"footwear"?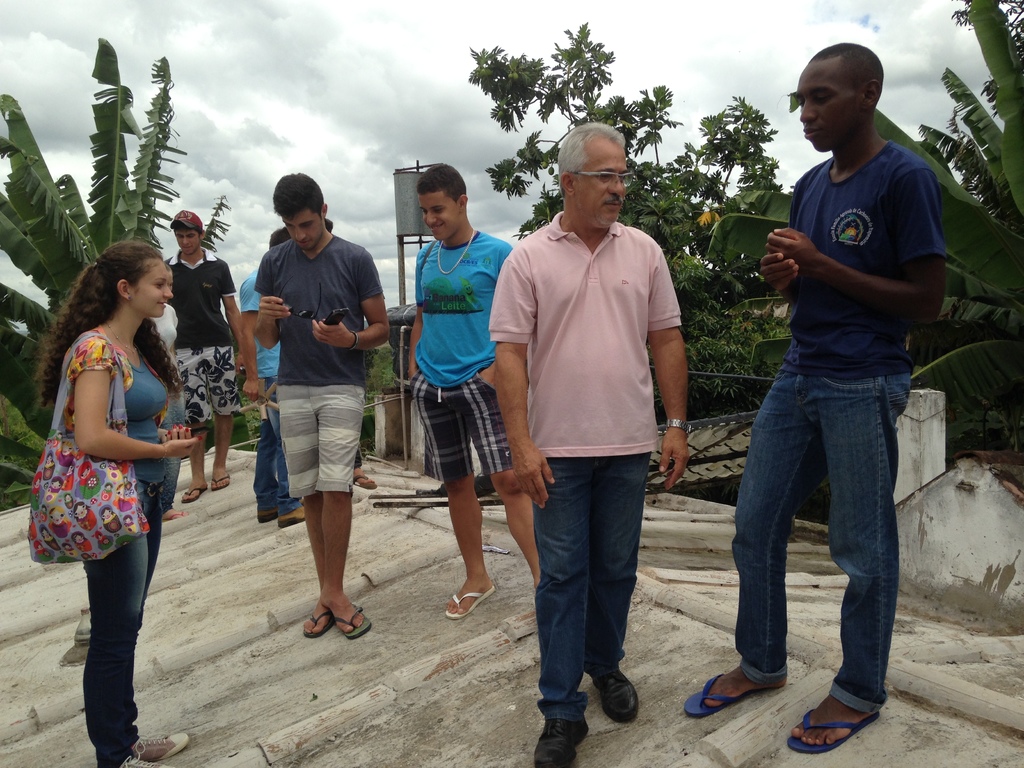
box=[180, 484, 210, 504]
